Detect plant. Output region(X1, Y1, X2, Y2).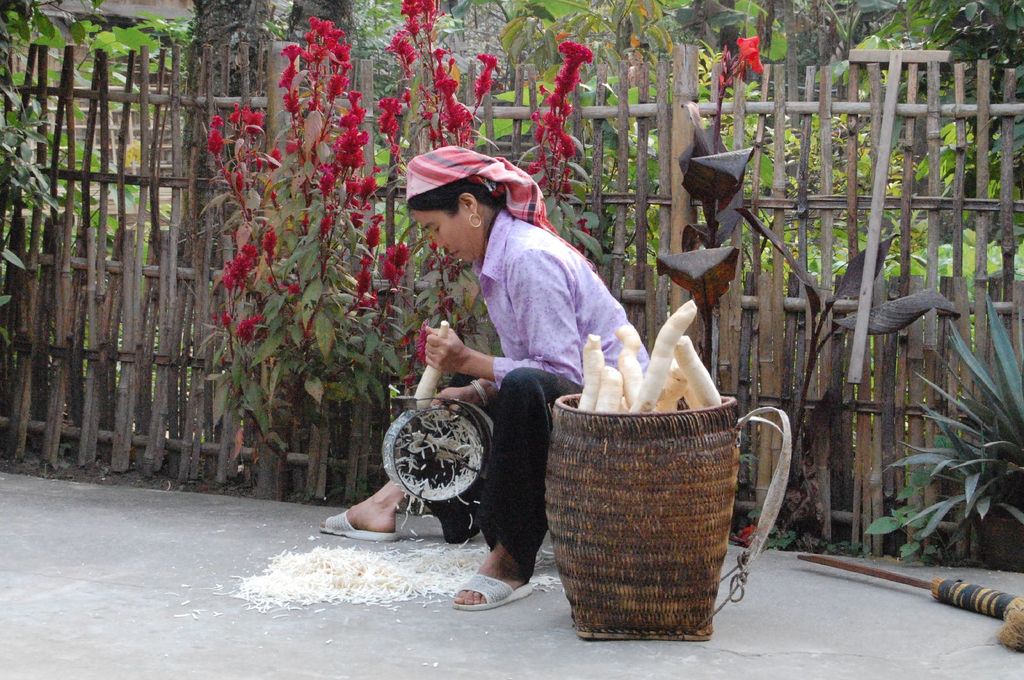
region(177, 15, 627, 484).
